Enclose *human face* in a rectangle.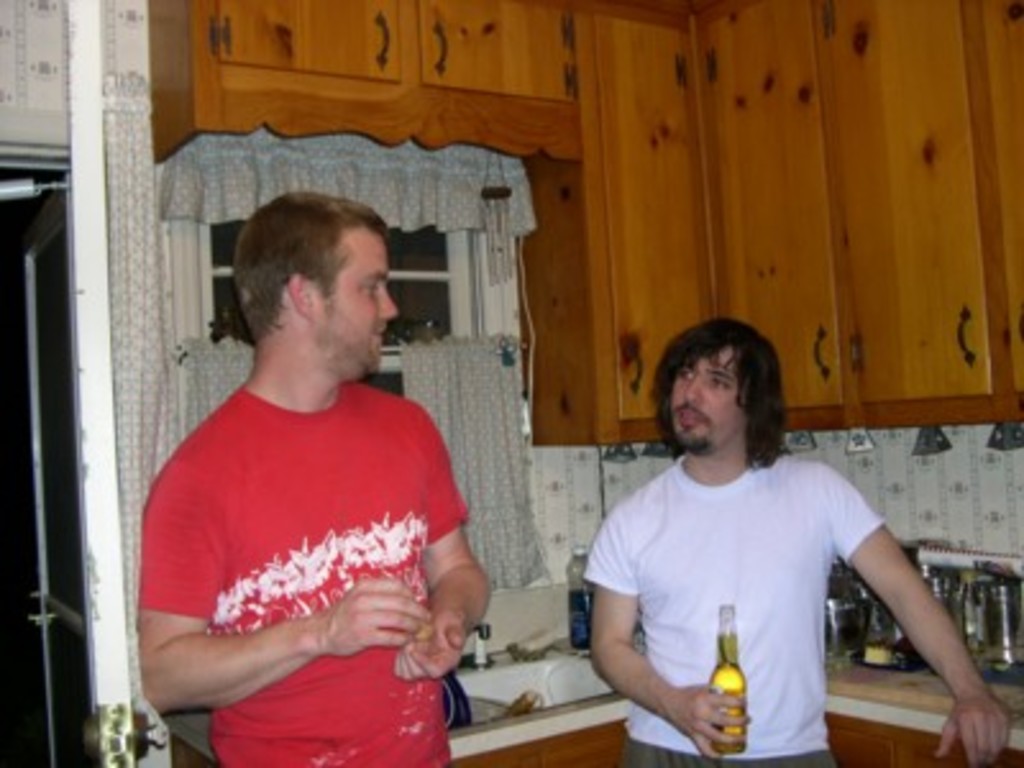
(left=666, top=348, right=748, bottom=453).
